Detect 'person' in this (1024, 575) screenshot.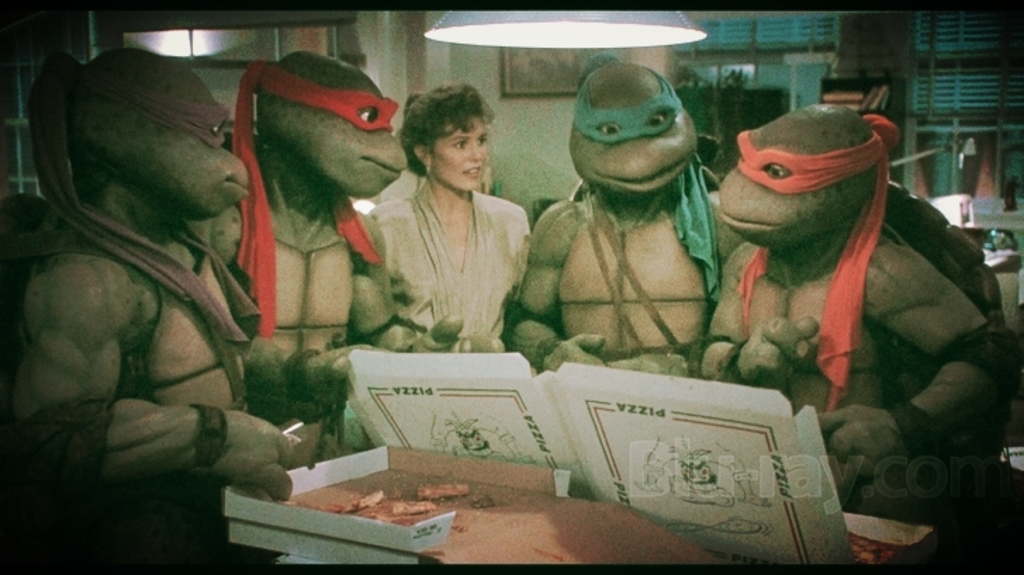
Detection: (x1=370, y1=84, x2=539, y2=357).
